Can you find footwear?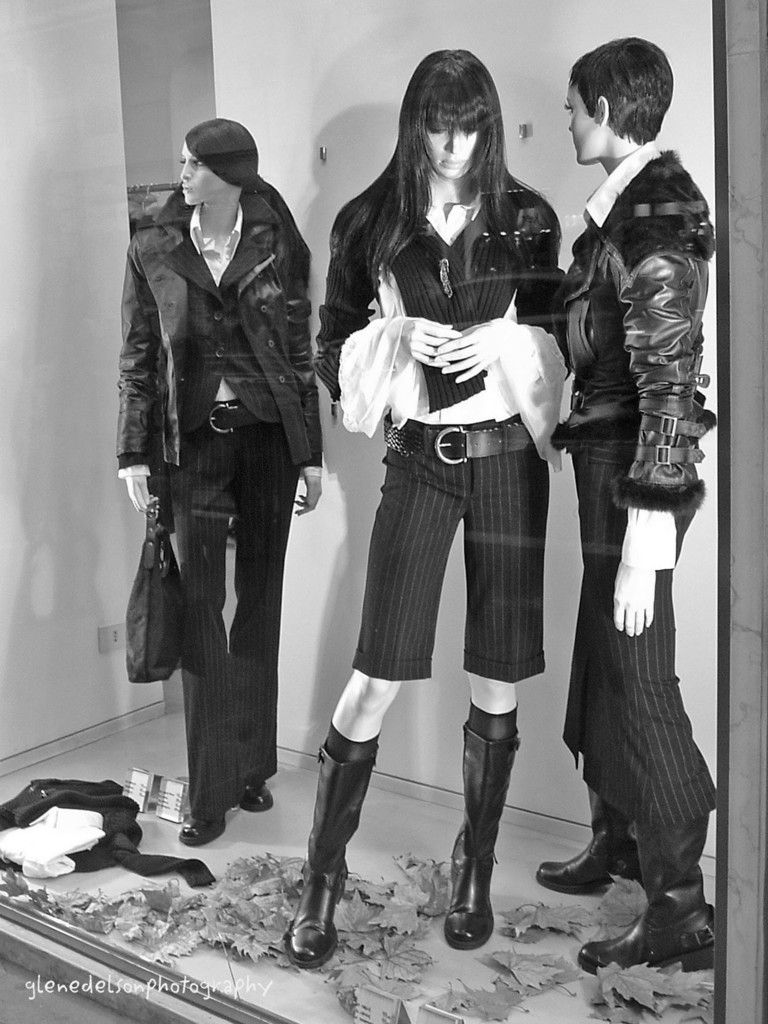
Yes, bounding box: bbox=(285, 746, 381, 967).
